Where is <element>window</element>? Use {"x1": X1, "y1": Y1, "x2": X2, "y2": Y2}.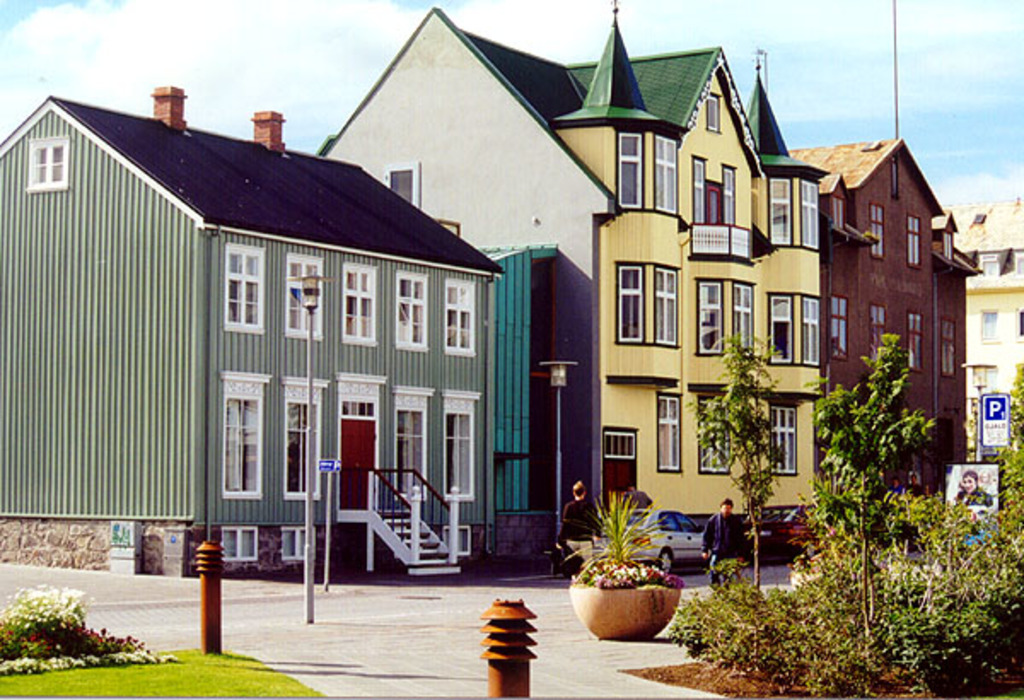
{"x1": 445, "y1": 388, "x2": 478, "y2": 499}.
